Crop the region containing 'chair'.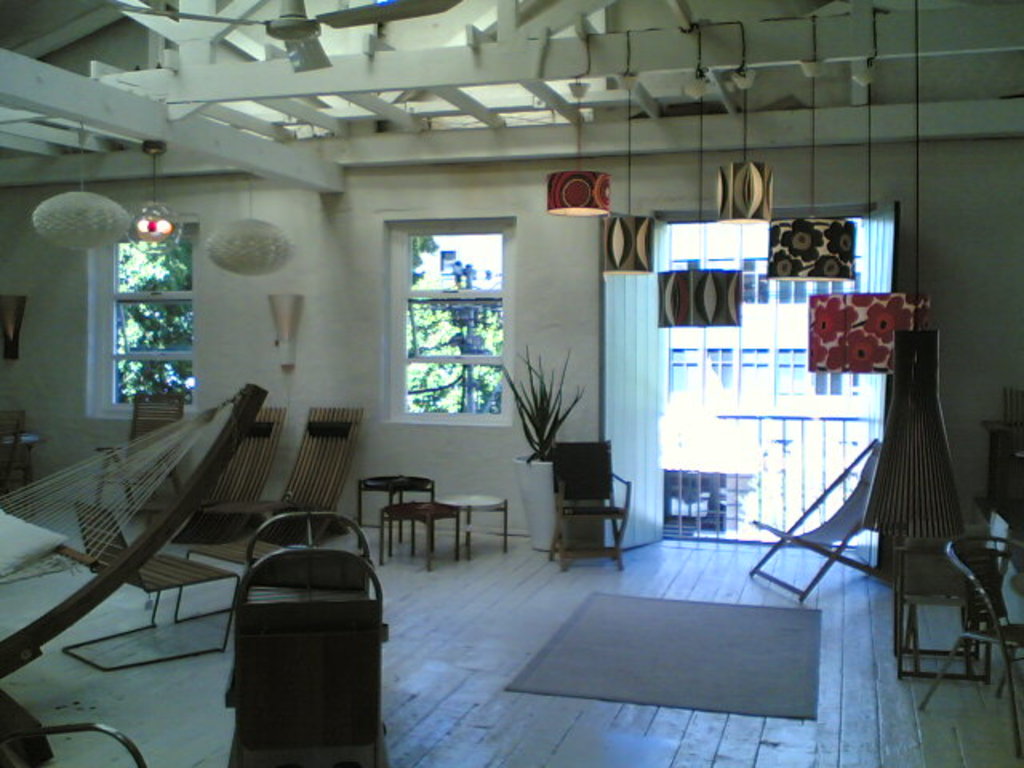
Crop region: (left=182, top=402, right=293, bottom=546).
